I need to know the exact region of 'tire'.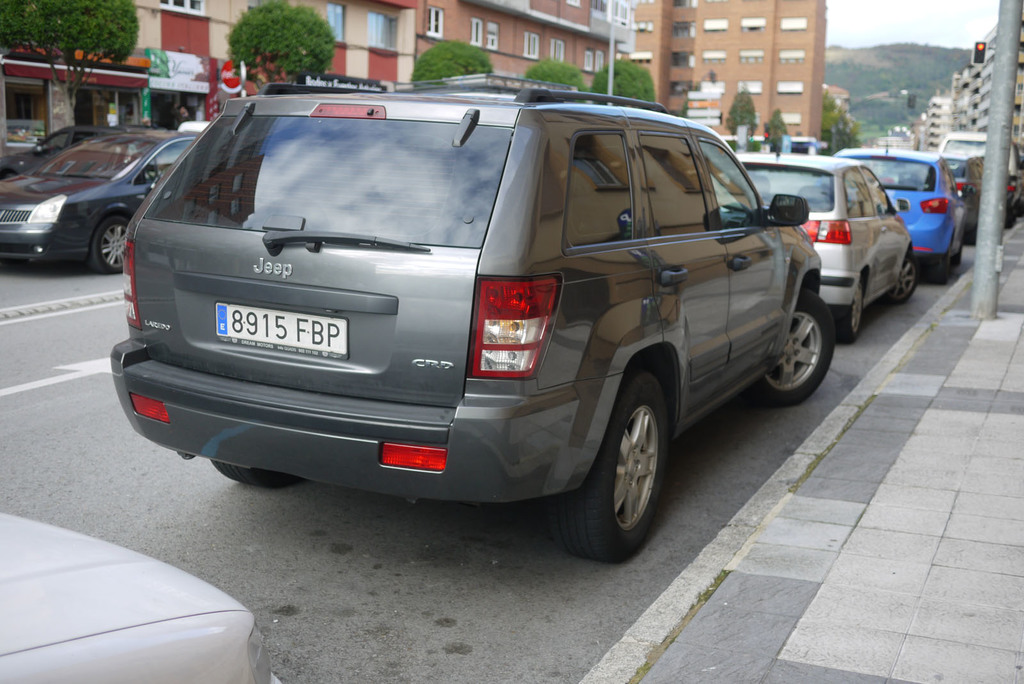
Region: [836, 271, 865, 346].
